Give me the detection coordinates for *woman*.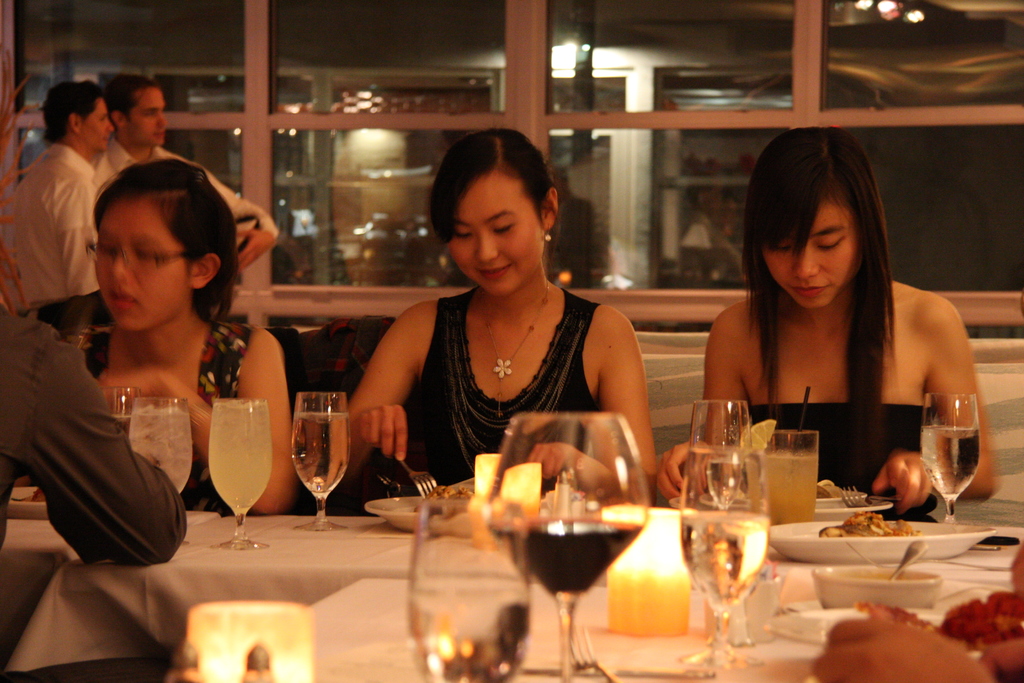
left=656, top=124, right=1006, bottom=521.
